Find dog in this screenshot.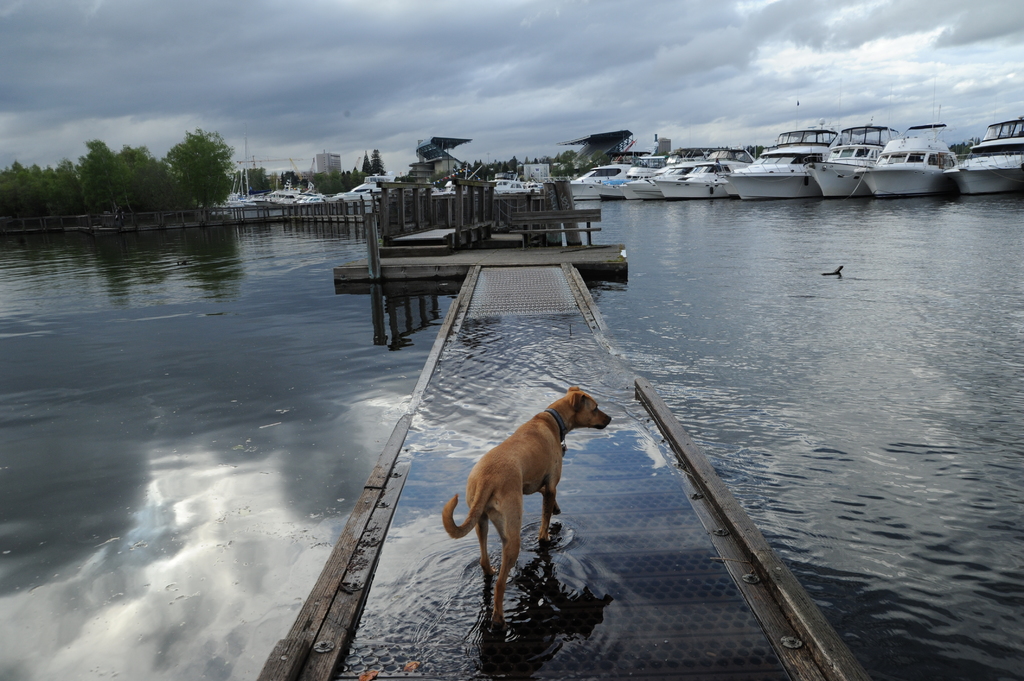
The bounding box for dog is left=440, top=387, right=611, bottom=629.
